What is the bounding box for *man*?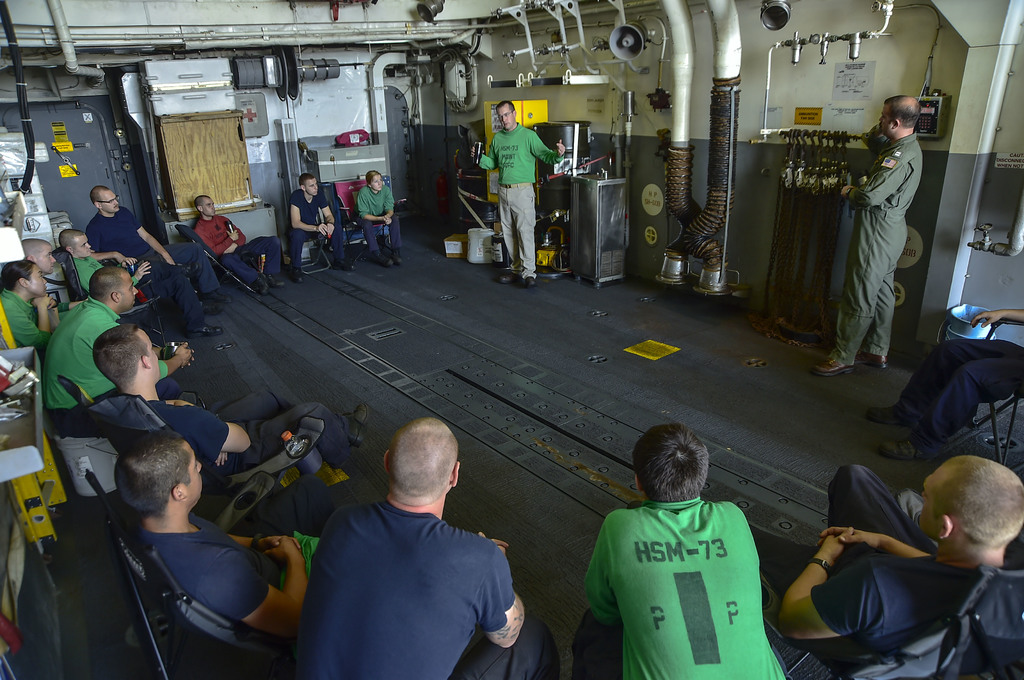
[left=863, top=302, right=1023, bottom=463].
